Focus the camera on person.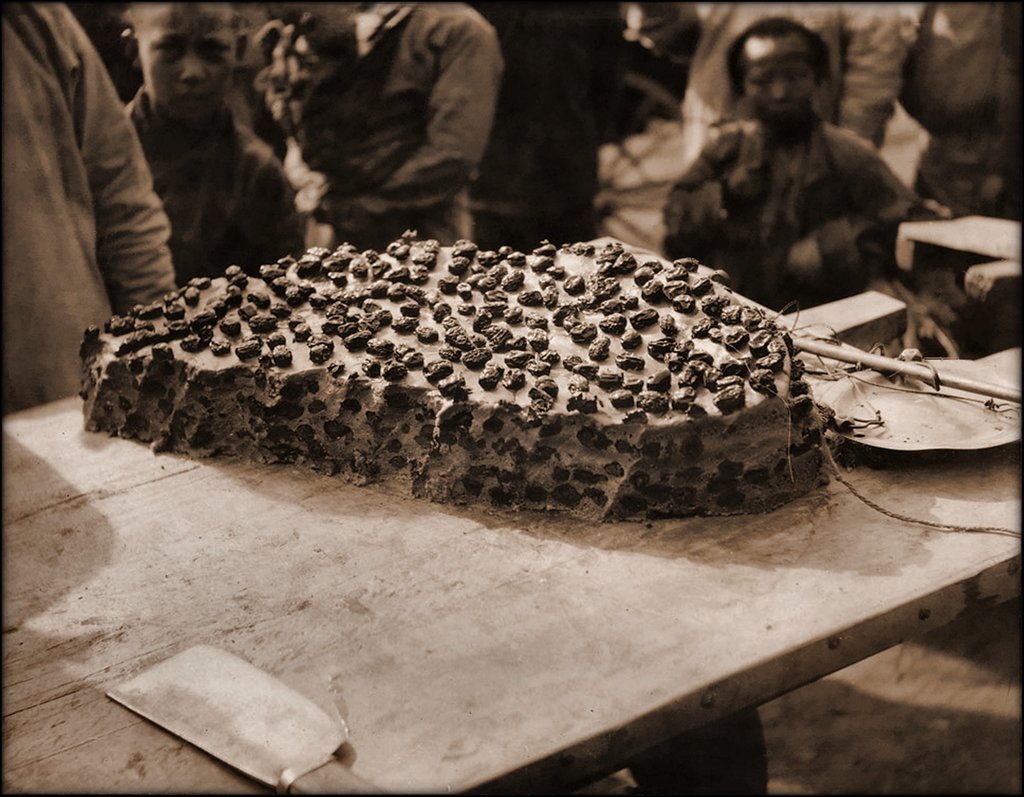
Focus region: {"left": 632, "top": 12, "right": 915, "bottom": 317}.
